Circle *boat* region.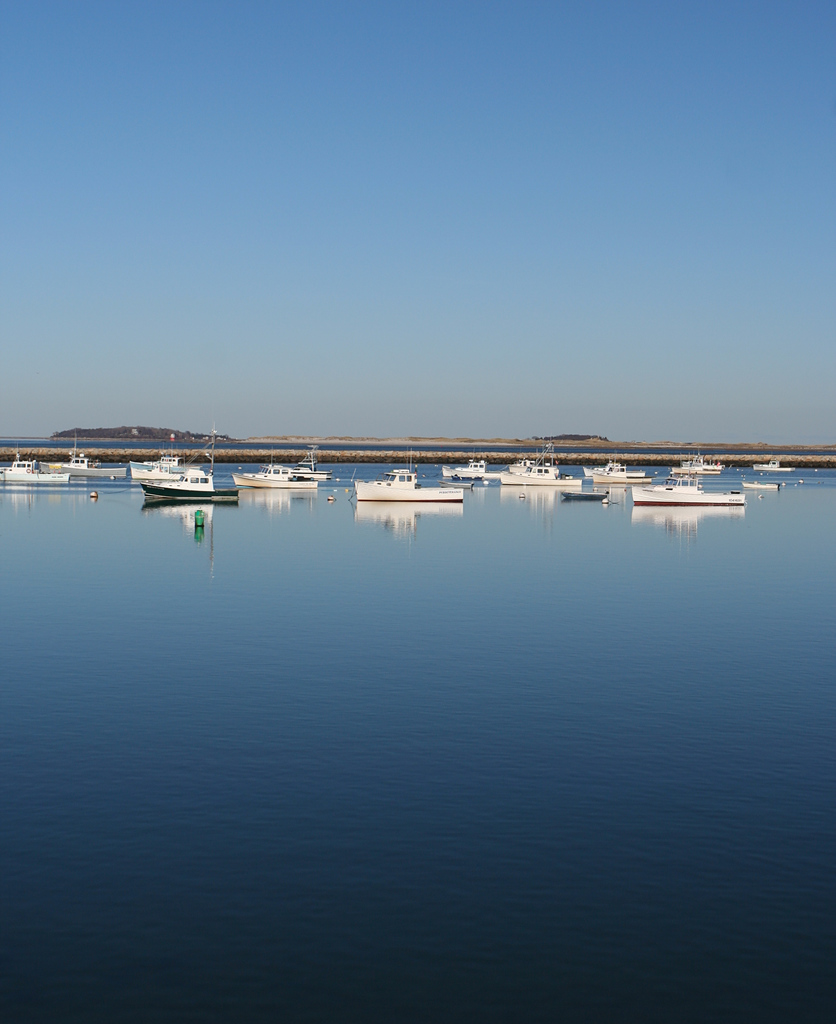
Region: <region>229, 448, 318, 492</region>.
